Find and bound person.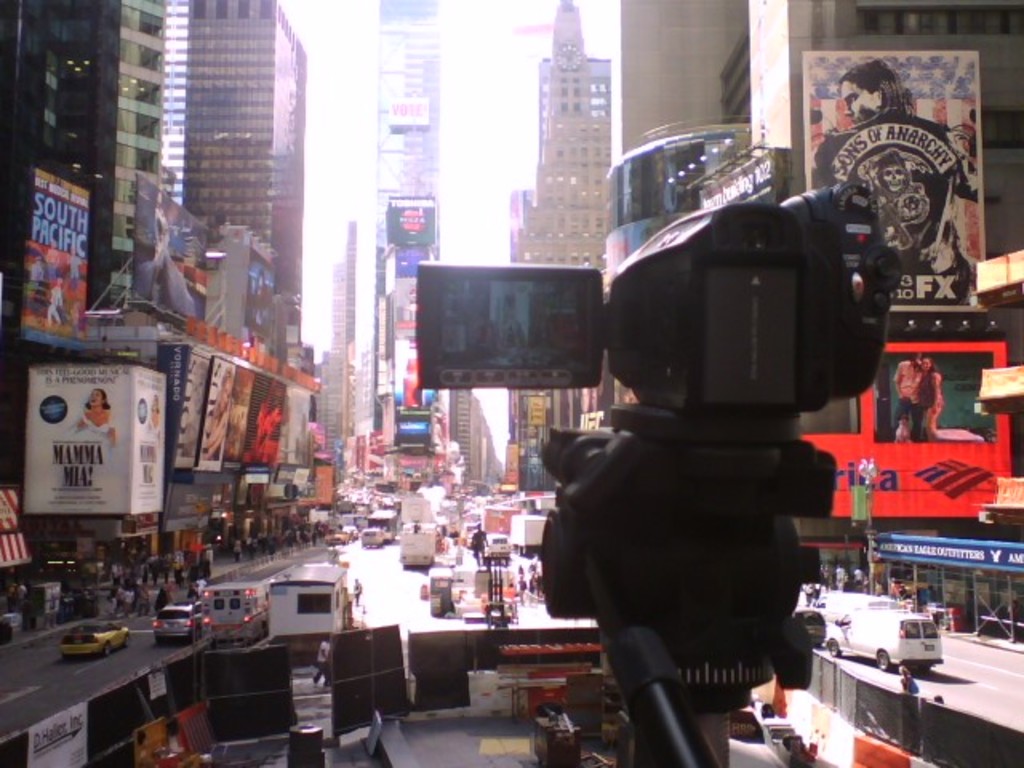
Bound: <region>198, 365, 229, 459</region>.
